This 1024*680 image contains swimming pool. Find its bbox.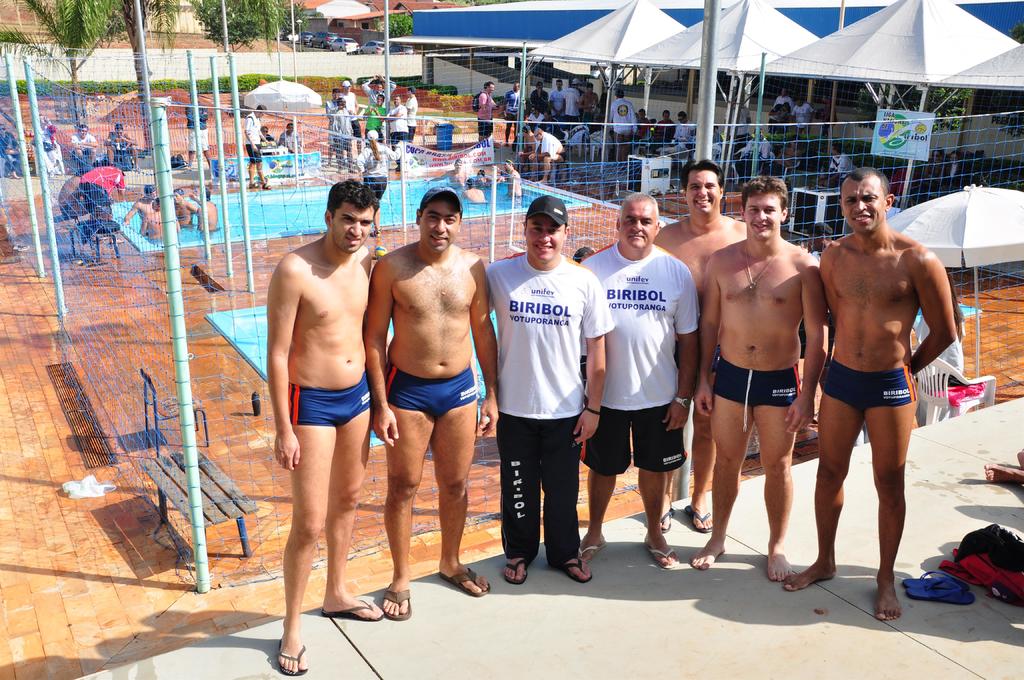
[109,174,588,248].
